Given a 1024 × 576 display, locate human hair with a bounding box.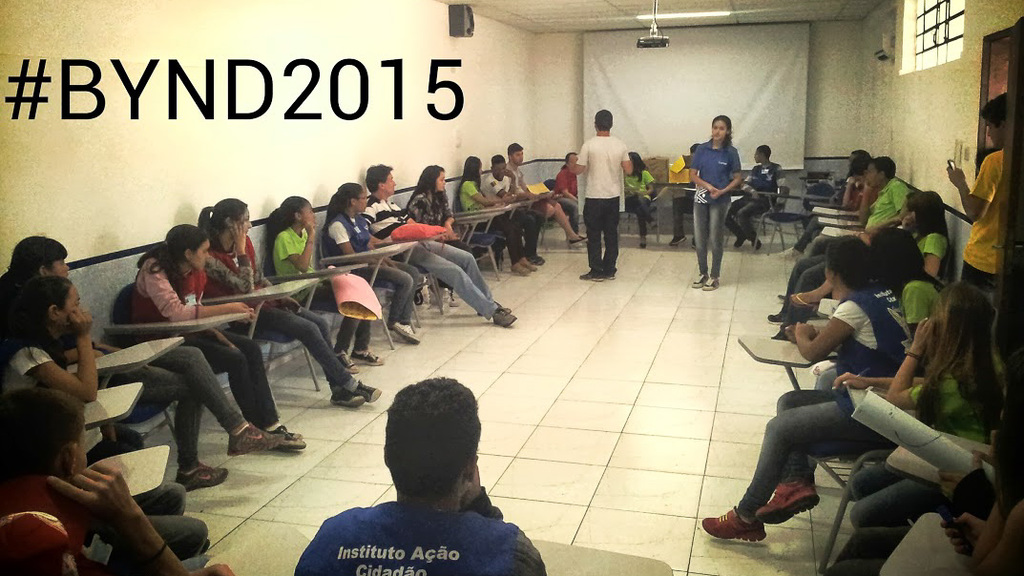
Located: [319, 181, 366, 239].
